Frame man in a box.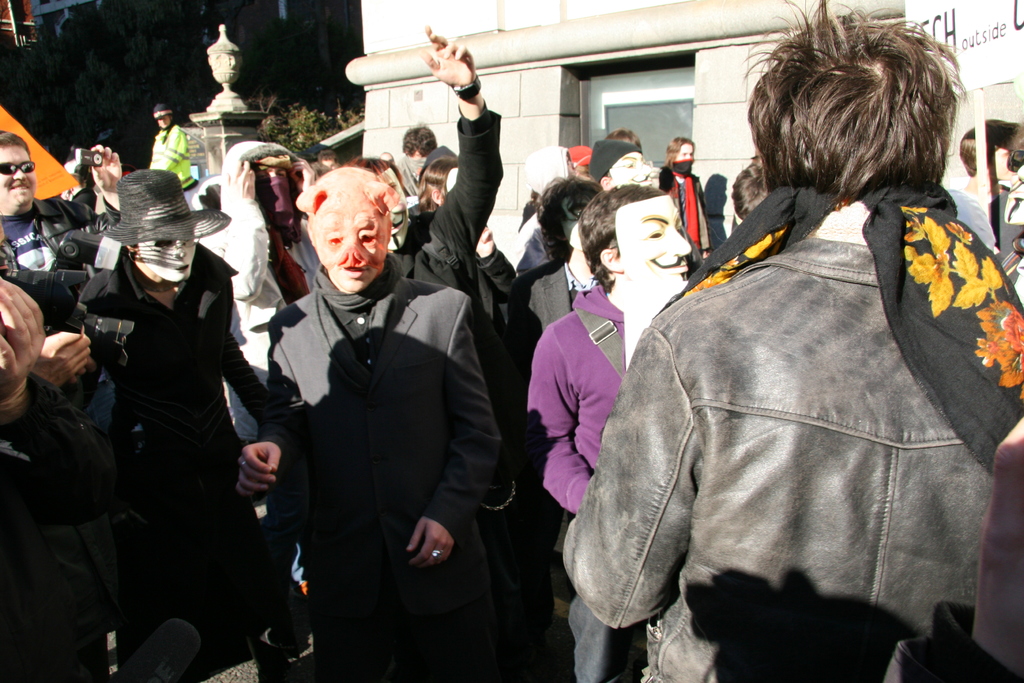
region(531, 185, 689, 682).
